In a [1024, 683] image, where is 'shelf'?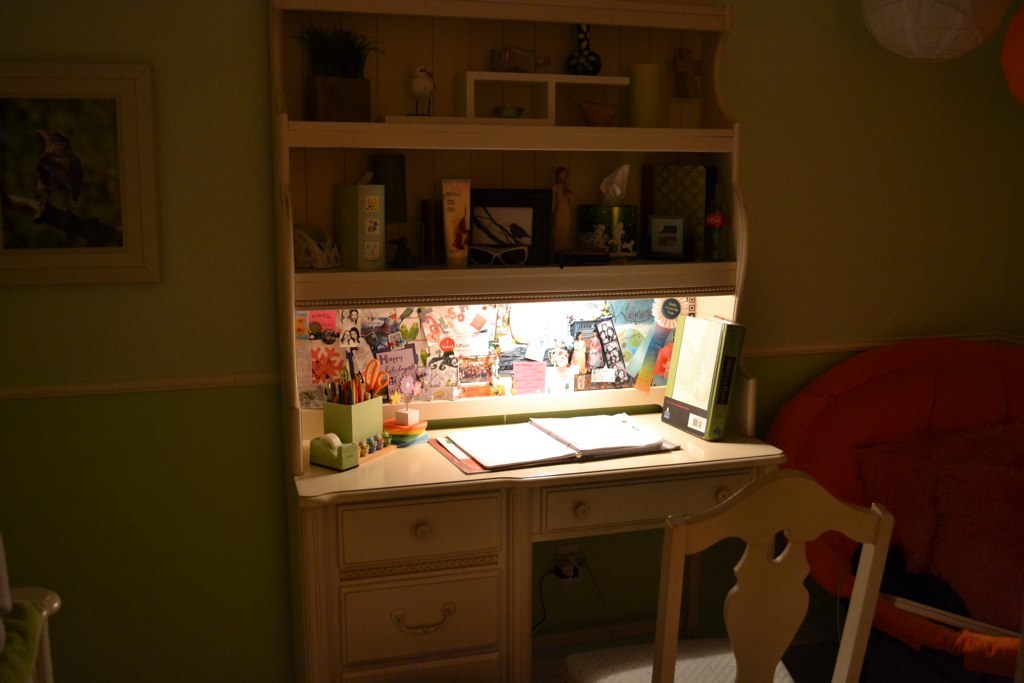
l=273, t=2, r=742, b=146.
